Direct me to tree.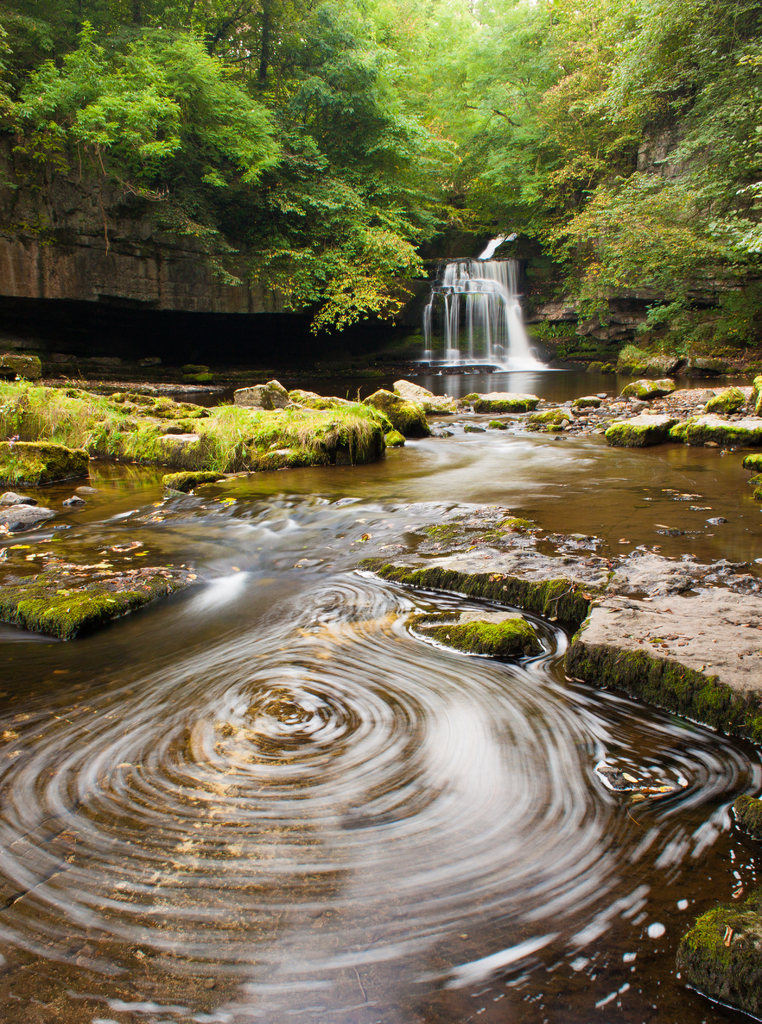
Direction: bbox(276, 190, 429, 343).
